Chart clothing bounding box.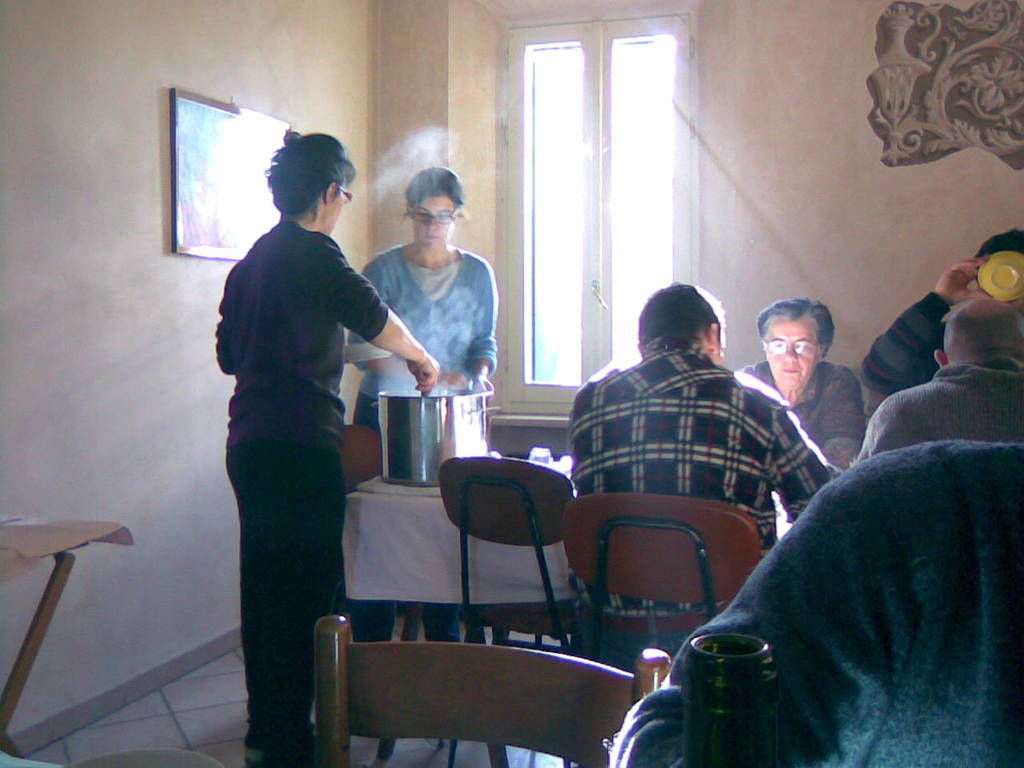
Charted: 863,342,1023,456.
